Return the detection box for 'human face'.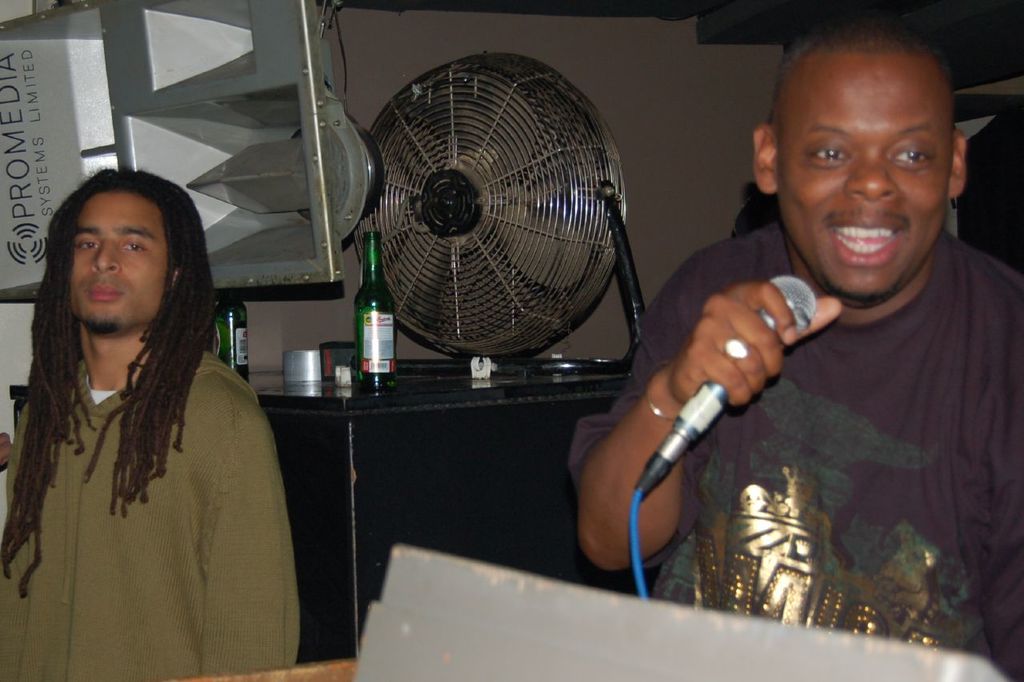
crop(771, 42, 952, 301).
